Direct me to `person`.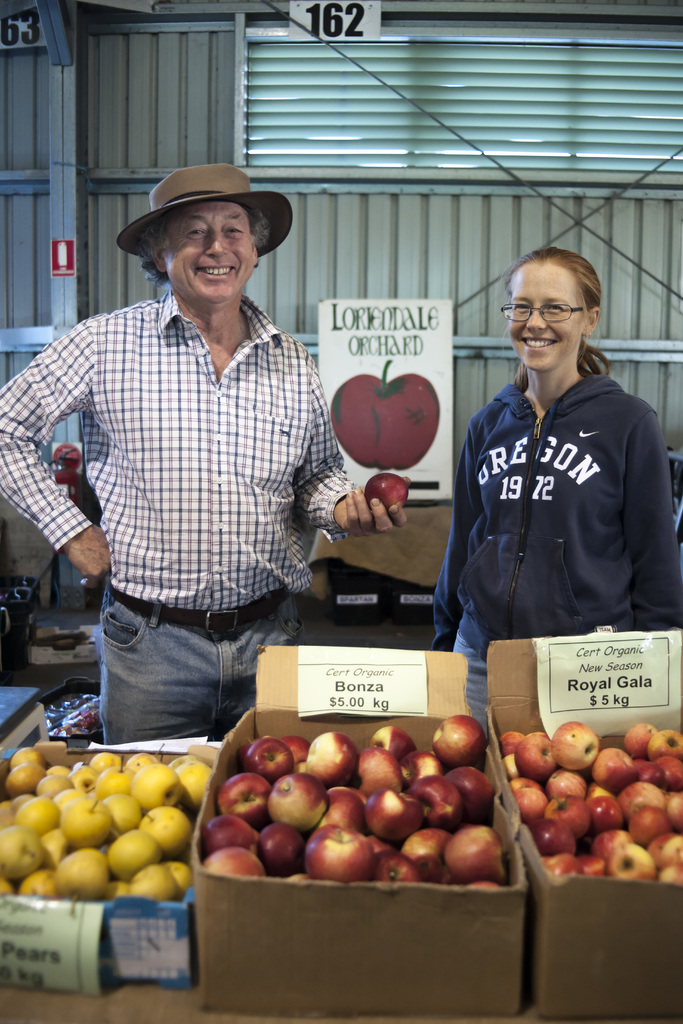
Direction: (0,166,415,751).
